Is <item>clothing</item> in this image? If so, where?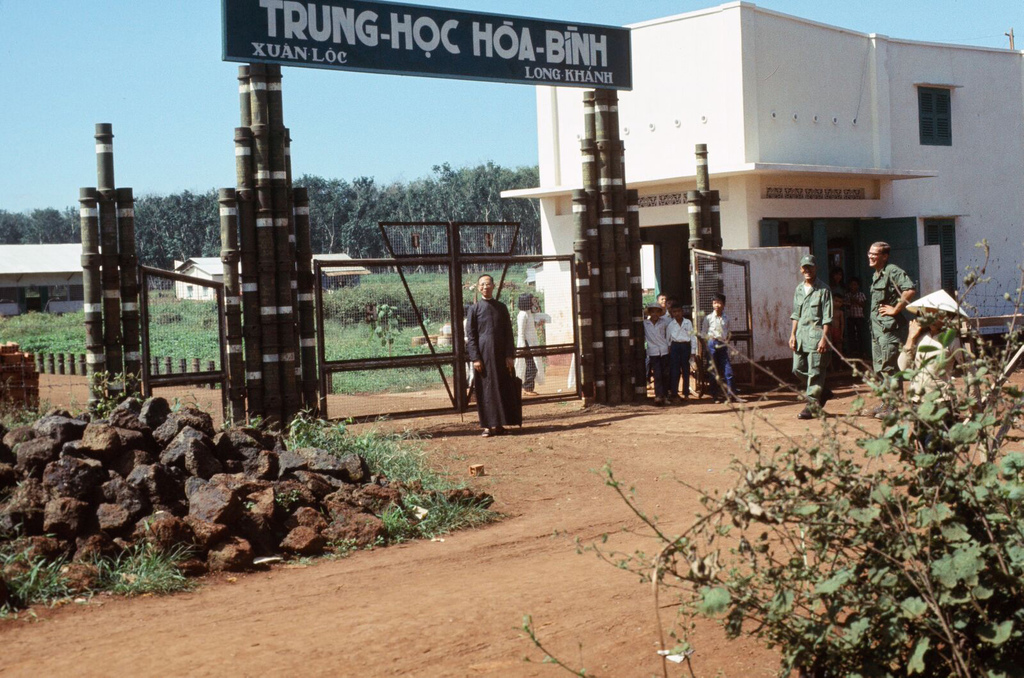
Yes, at left=870, top=265, right=915, bottom=398.
